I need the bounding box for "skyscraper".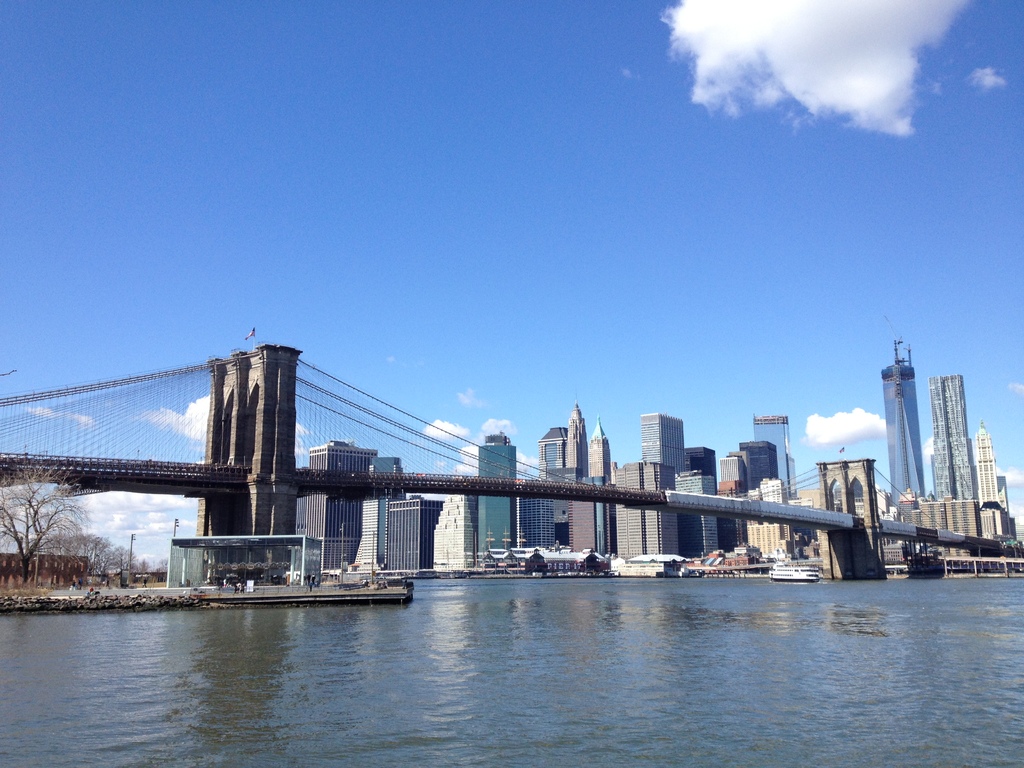
Here it is: box=[614, 462, 680, 559].
